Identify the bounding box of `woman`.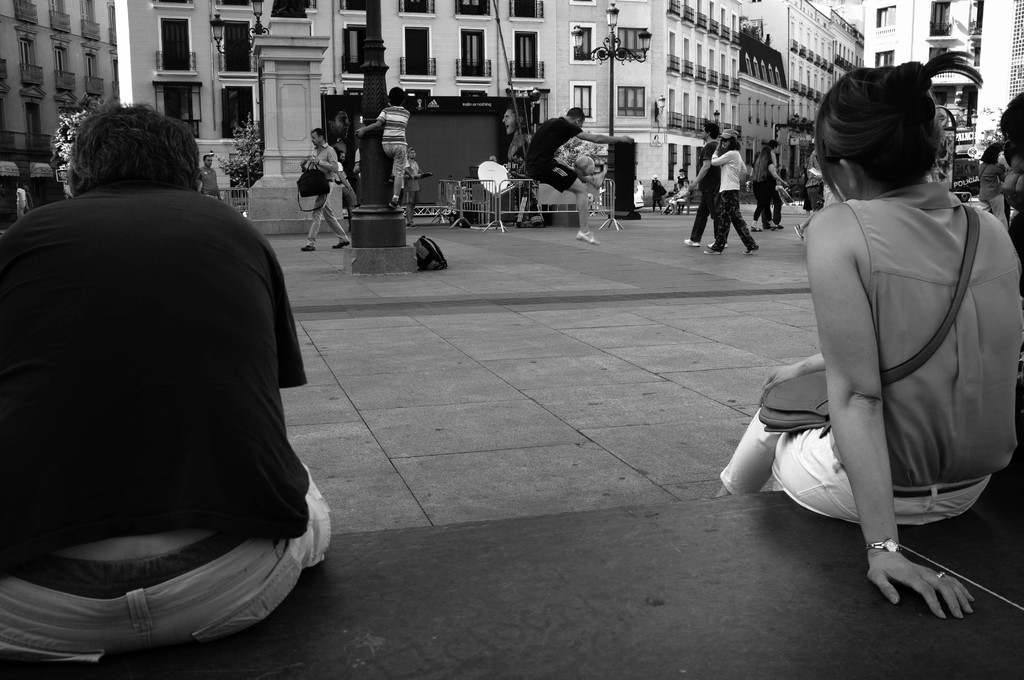
bbox=(669, 180, 691, 217).
